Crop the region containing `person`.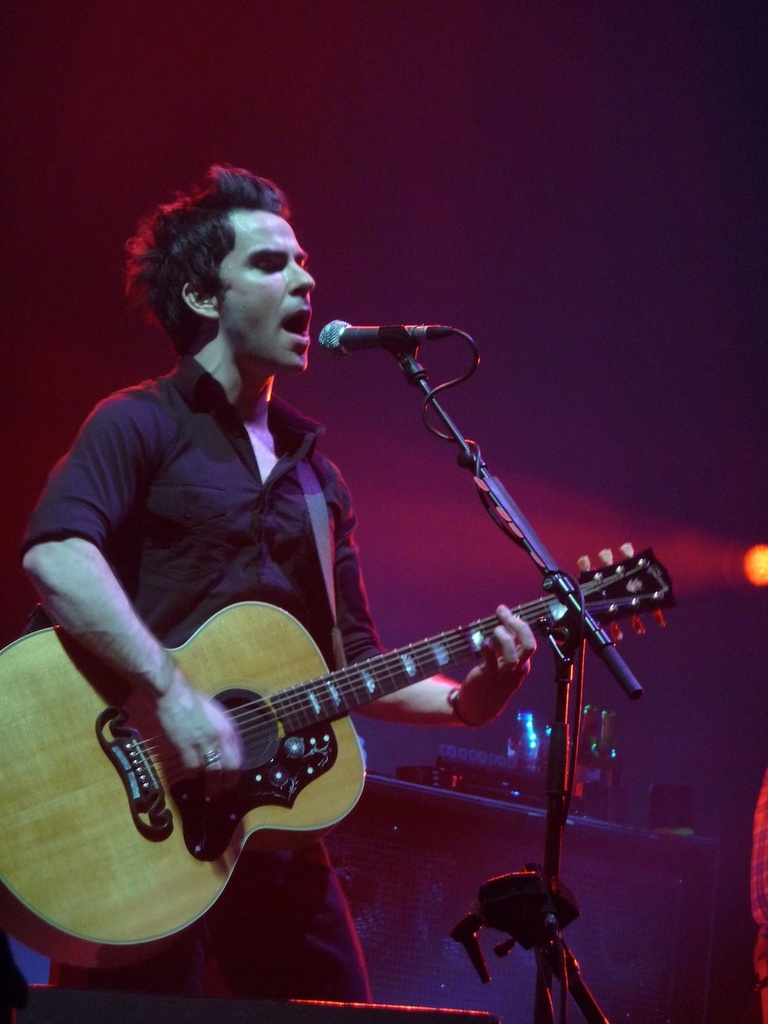
Crop region: <region>23, 160, 446, 915</region>.
